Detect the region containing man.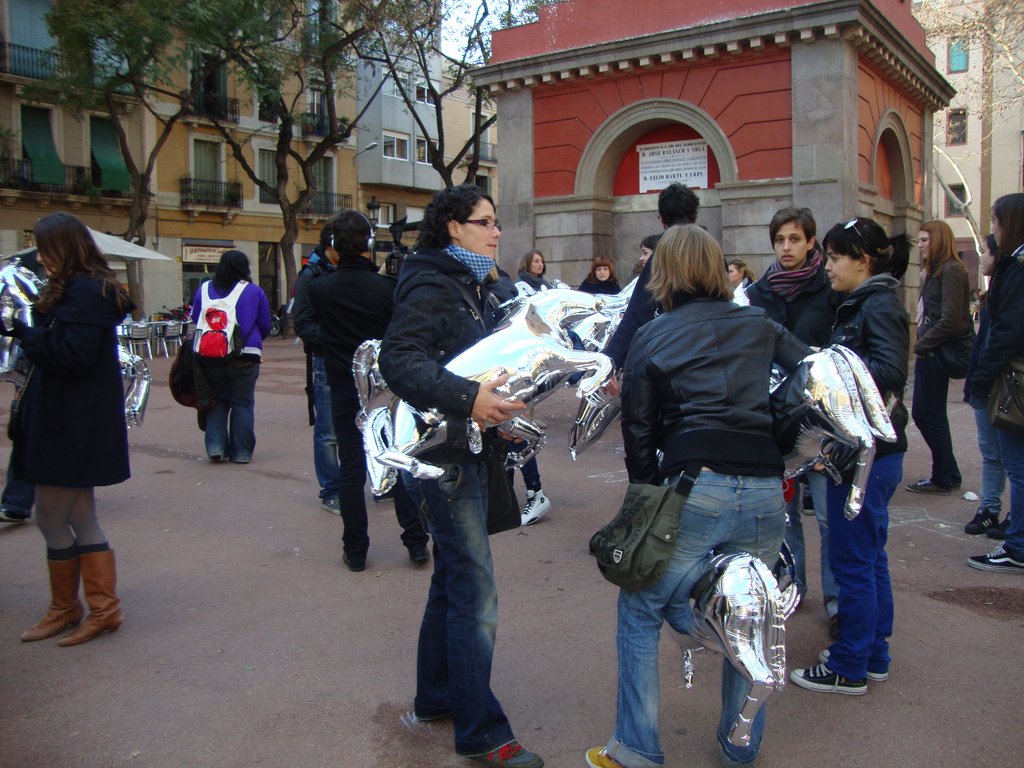
box=[598, 233, 841, 752].
